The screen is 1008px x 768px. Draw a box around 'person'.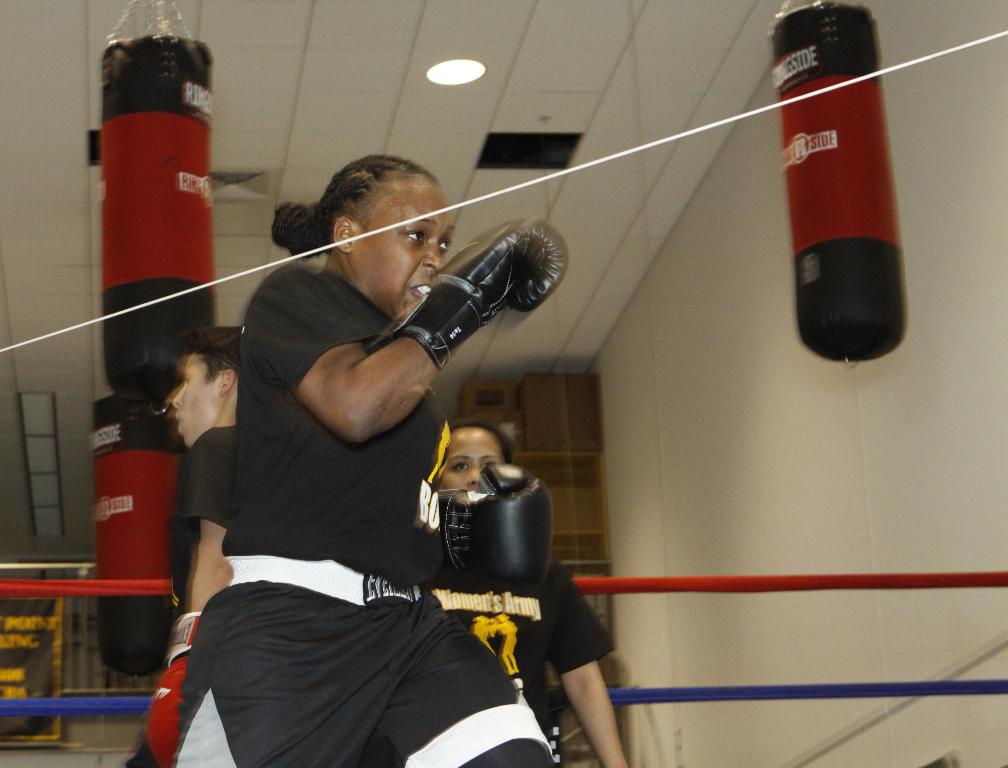
detection(428, 416, 637, 767).
